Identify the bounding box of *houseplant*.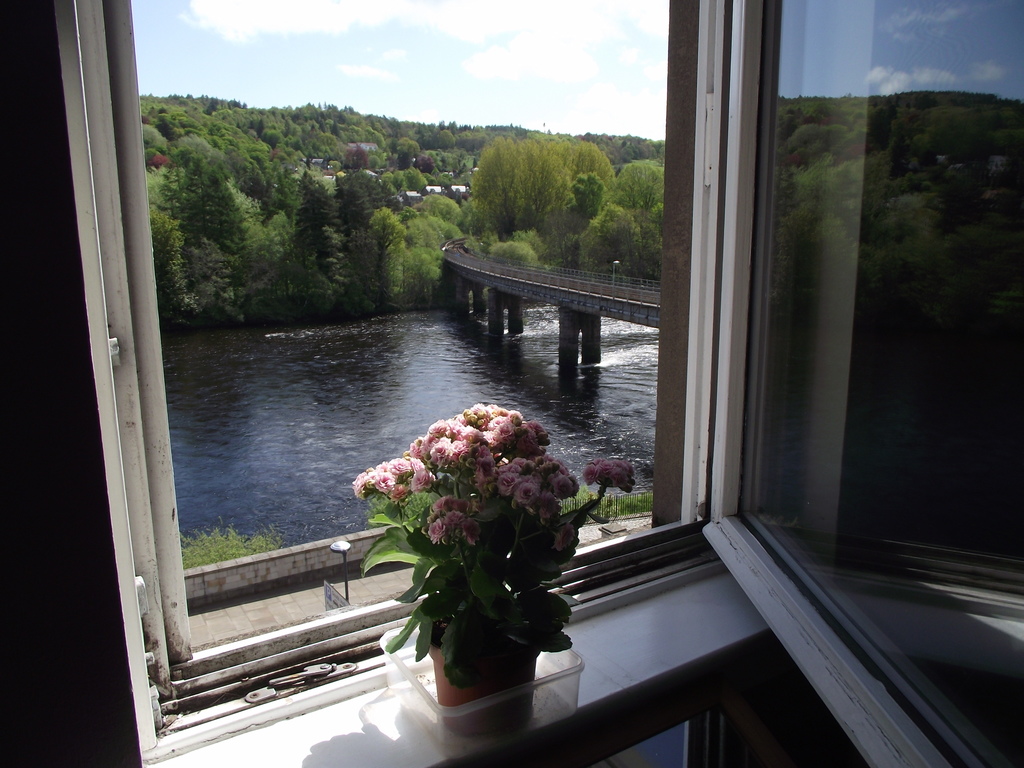
x1=349 y1=402 x2=636 y2=733.
